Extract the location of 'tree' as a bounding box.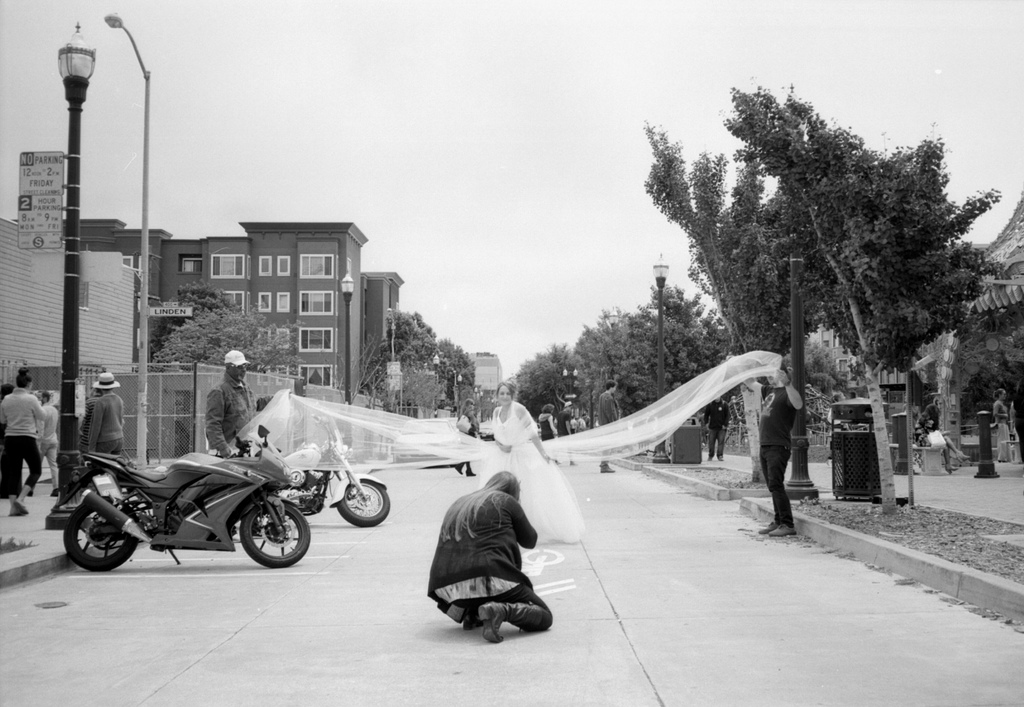
152 306 306 384.
